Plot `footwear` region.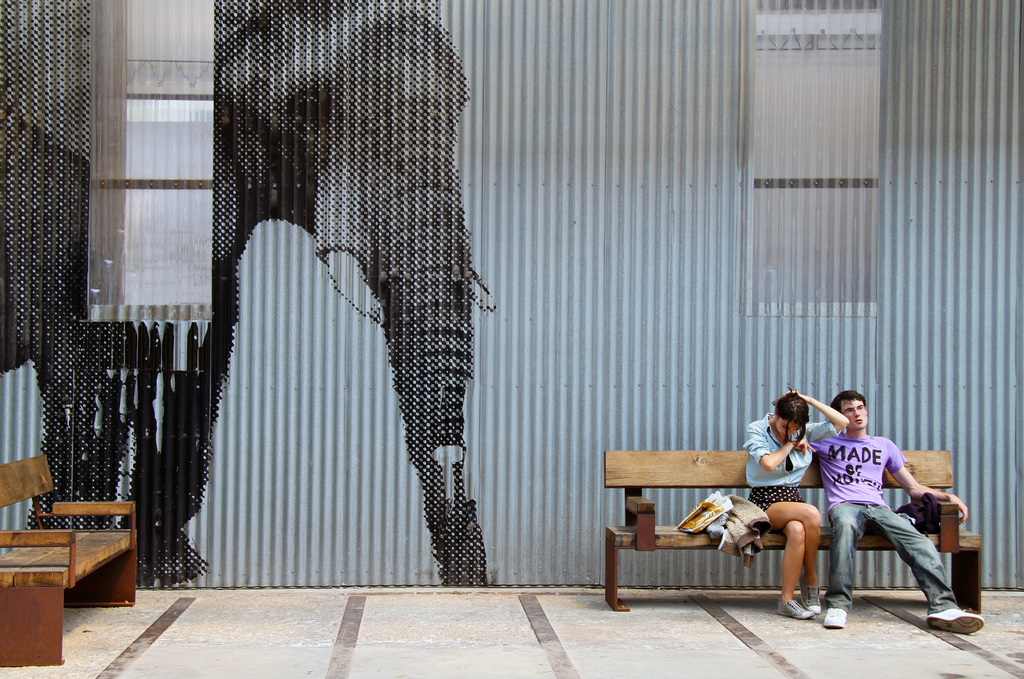
Plotted at bbox=(778, 591, 812, 618).
